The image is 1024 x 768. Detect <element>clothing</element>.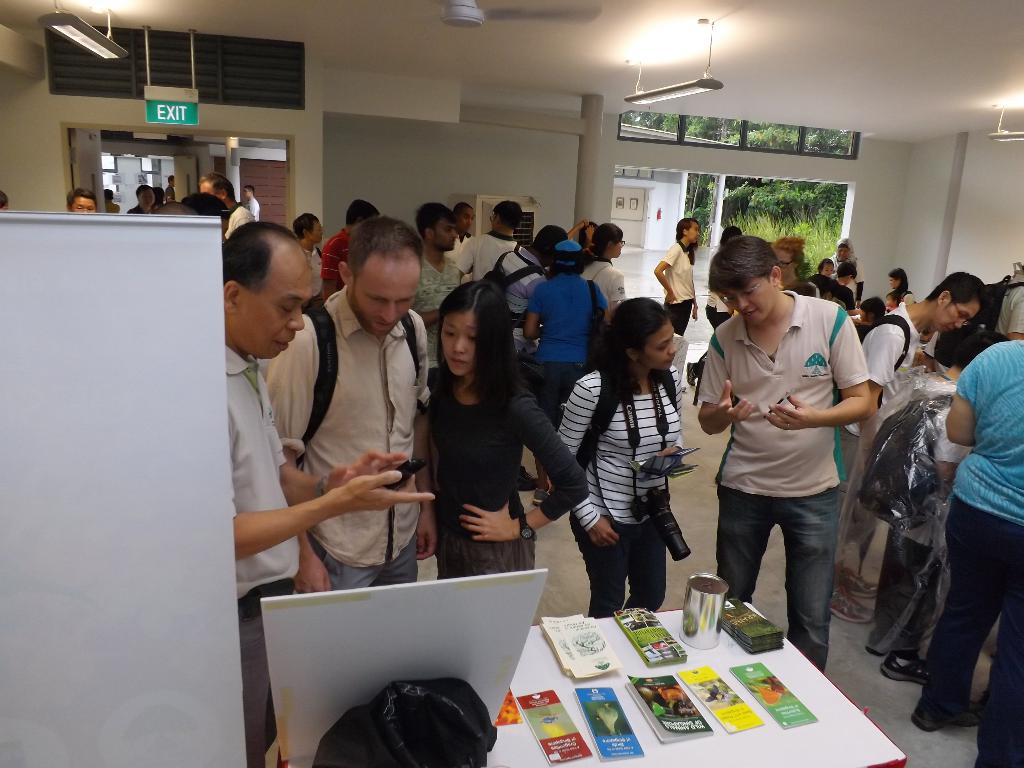
Detection: (left=660, top=239, right=698, bottom=340).
